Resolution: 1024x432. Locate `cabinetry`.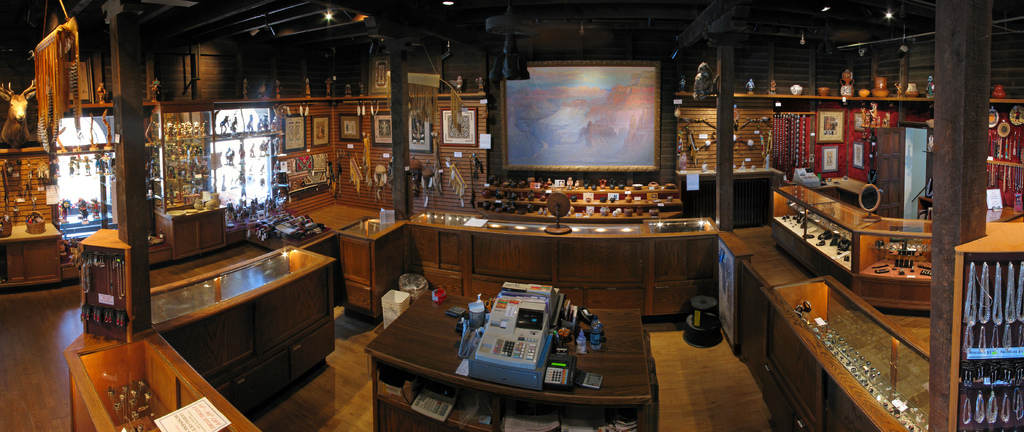
x1=333 y1=210 x2=722 y2=329.
